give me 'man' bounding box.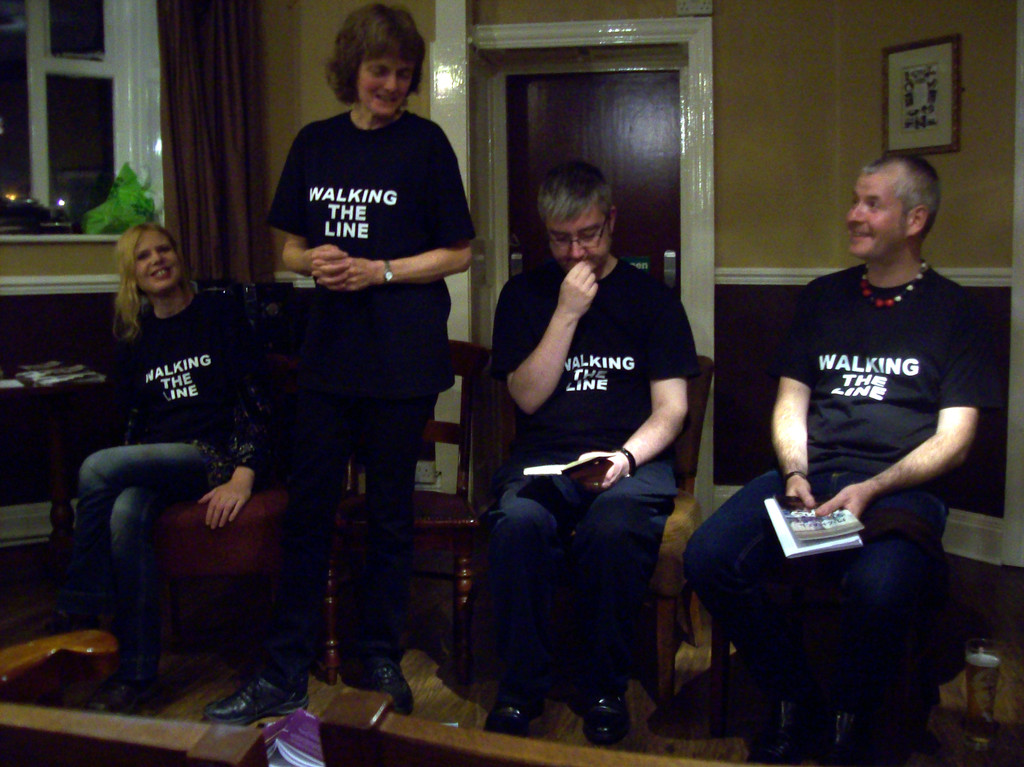
bbox=(733, 138, 1002, 733).
